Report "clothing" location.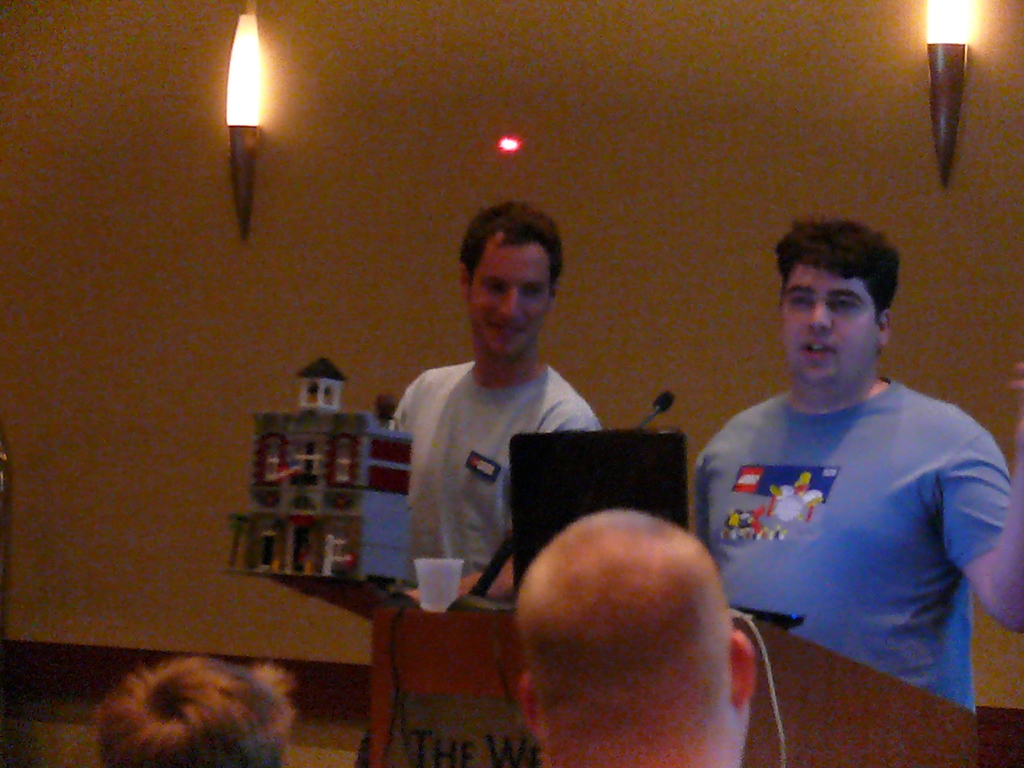
Report: select_region(365, 354, 611, 763).
